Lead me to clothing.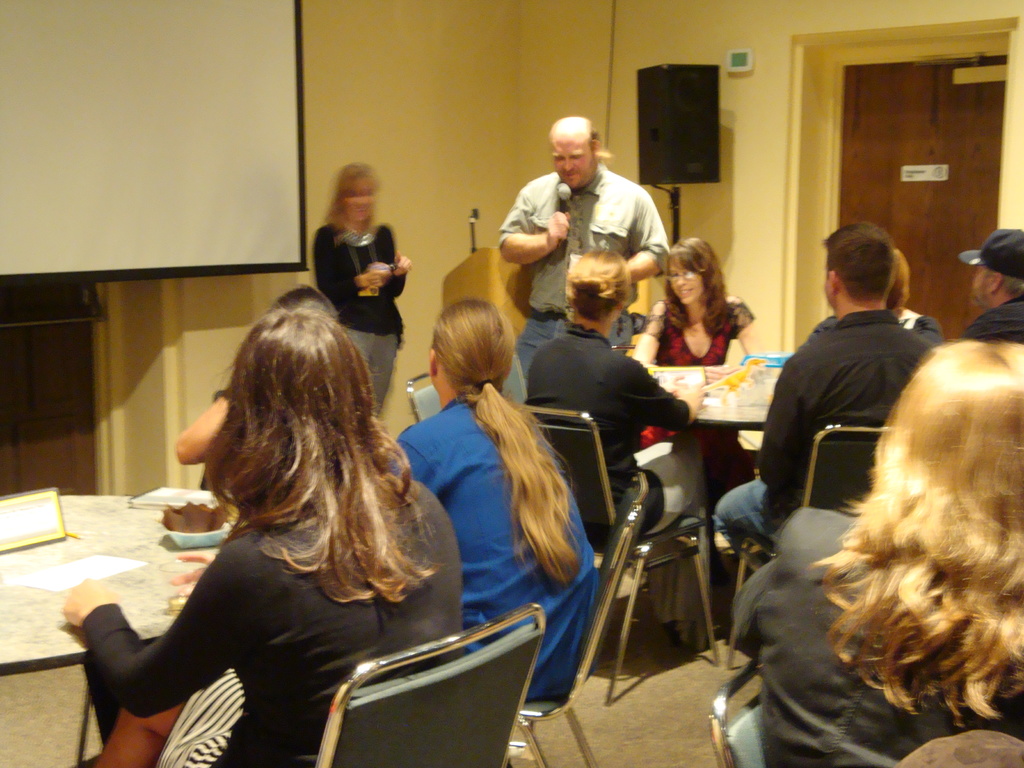
Lead to locate(526, 317, 710, 630).
